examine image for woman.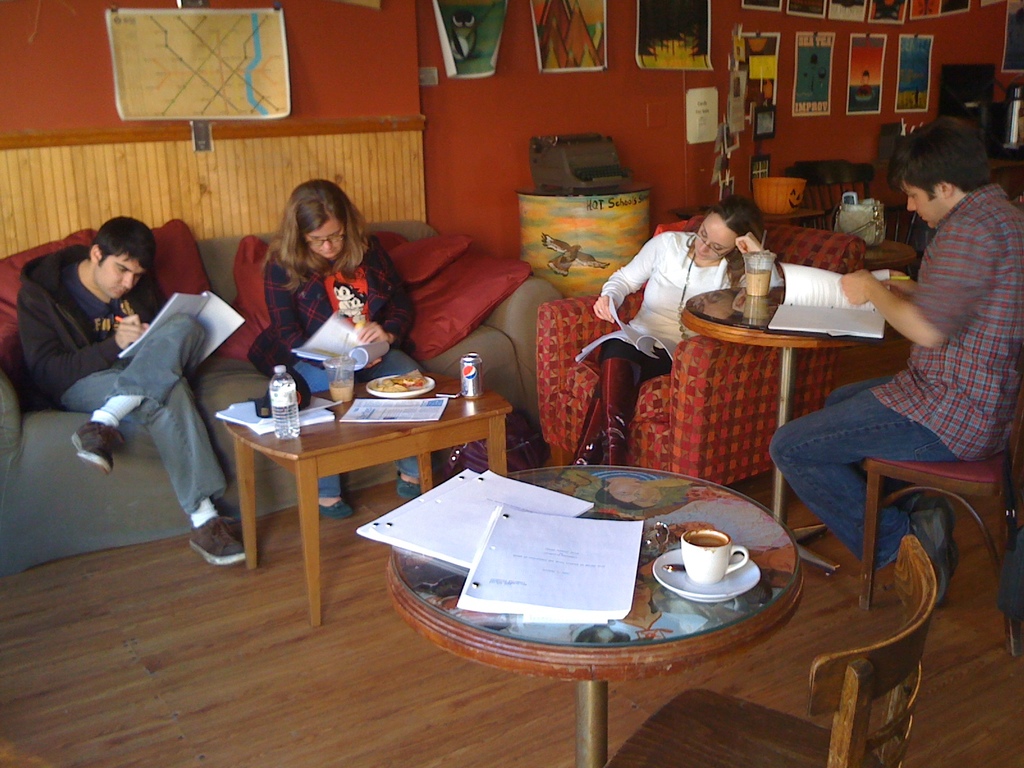
Examination result: bbox(248, 177, 428, 520).
